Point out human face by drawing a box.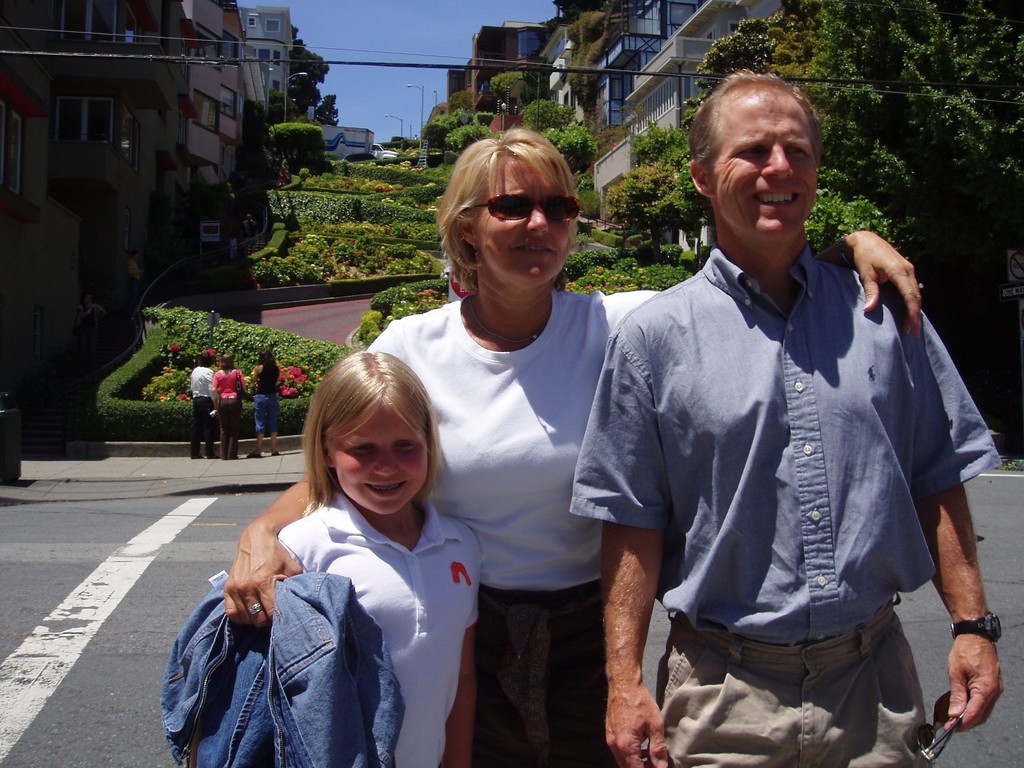
box=[710, 88, 815, 234].
